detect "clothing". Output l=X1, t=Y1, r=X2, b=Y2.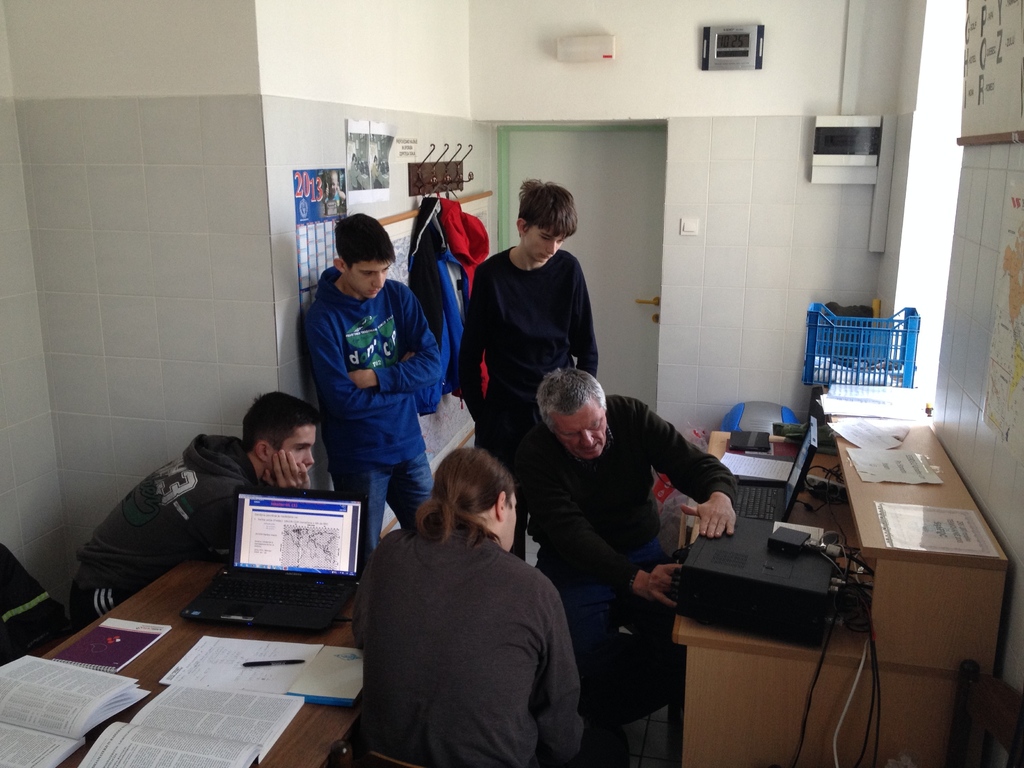
l=323, t=190, r=339, b=211.
